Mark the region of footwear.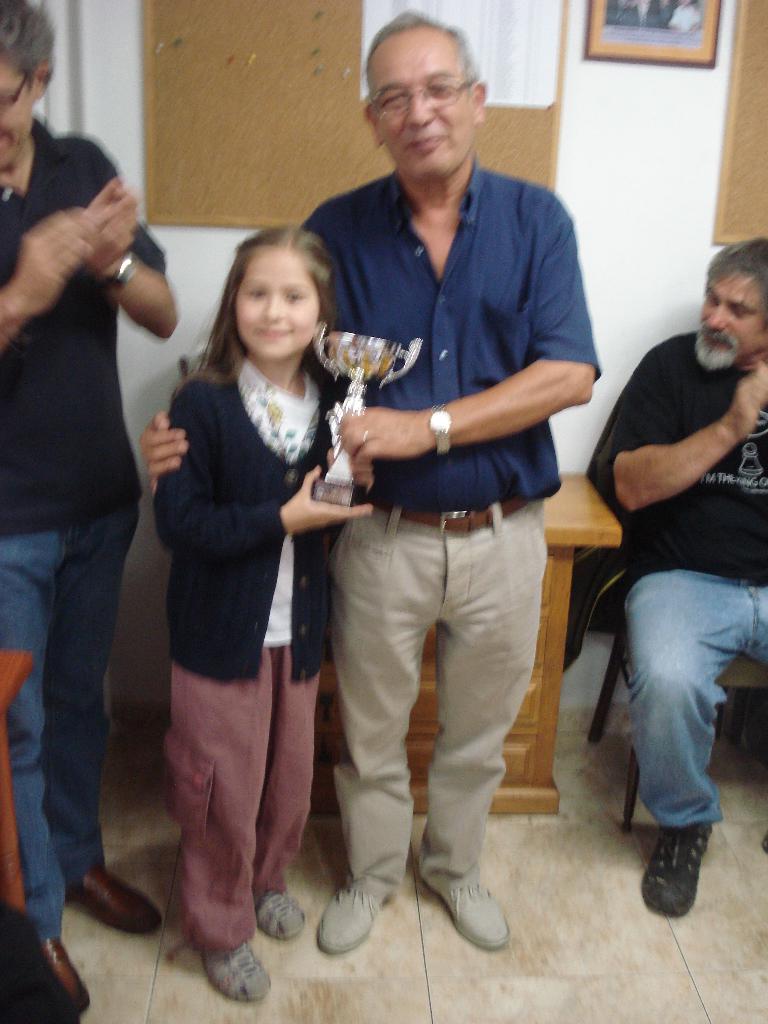
Region: region(636, 821, 715, 917).
